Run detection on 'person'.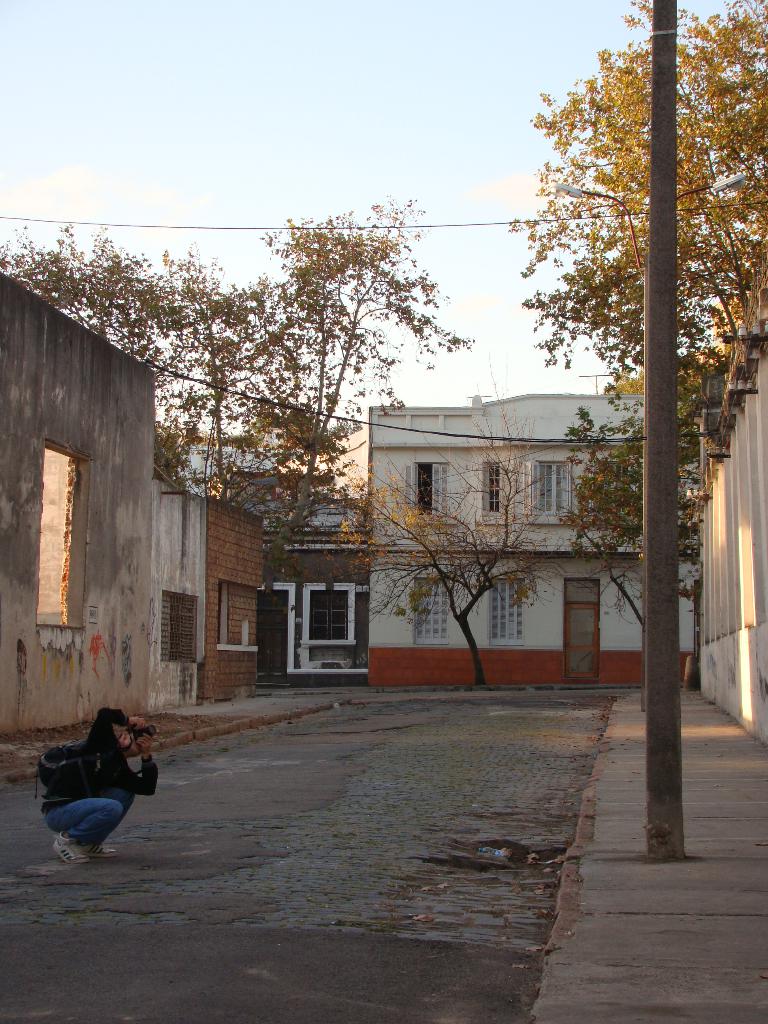
Result: 43, 700, 162, 861.
